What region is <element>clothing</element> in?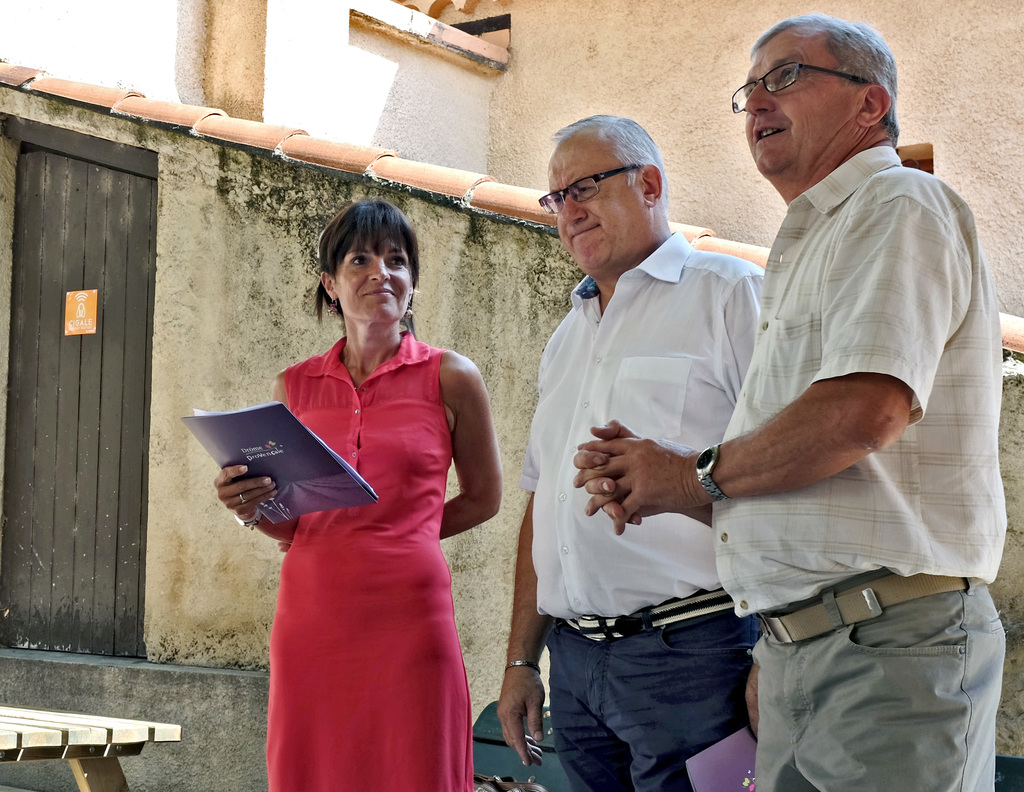
Rect(521, 227, 765, 791).
